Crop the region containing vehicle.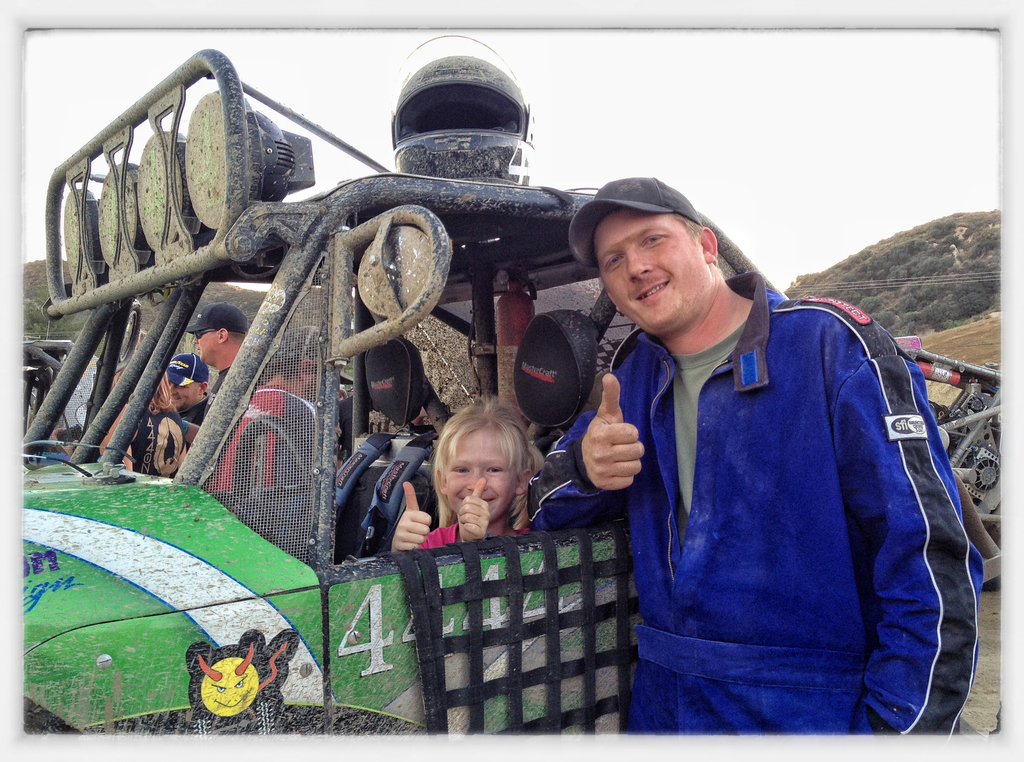
Crop region: l=24, t=45, r=799, b=735.
